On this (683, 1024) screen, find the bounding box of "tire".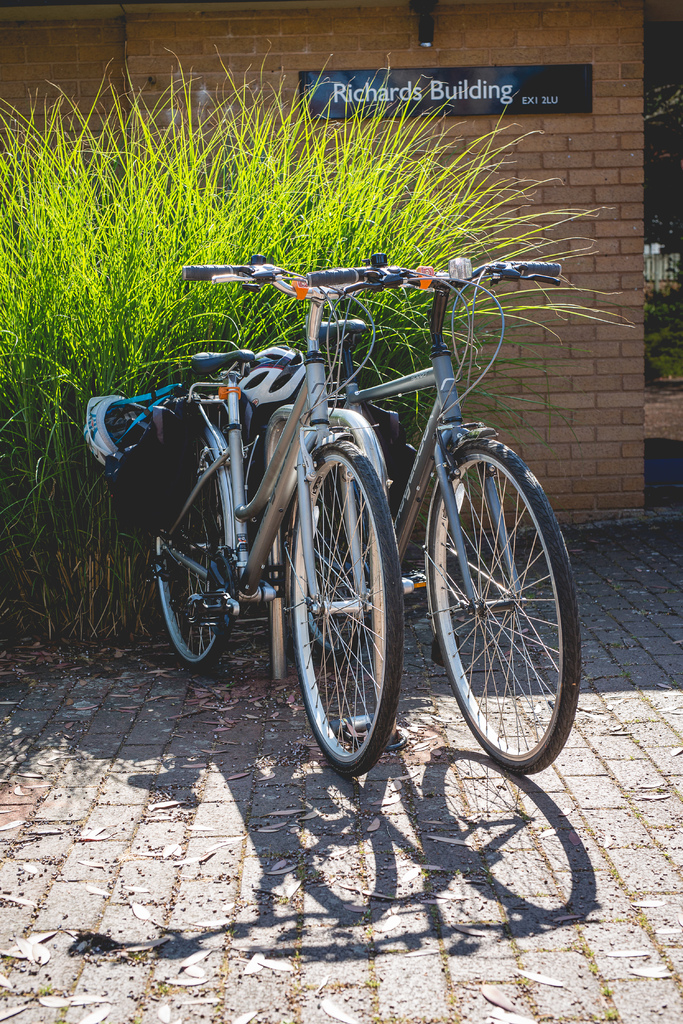
Bounding box: left=427, top=431, right=577, bottom=772.
